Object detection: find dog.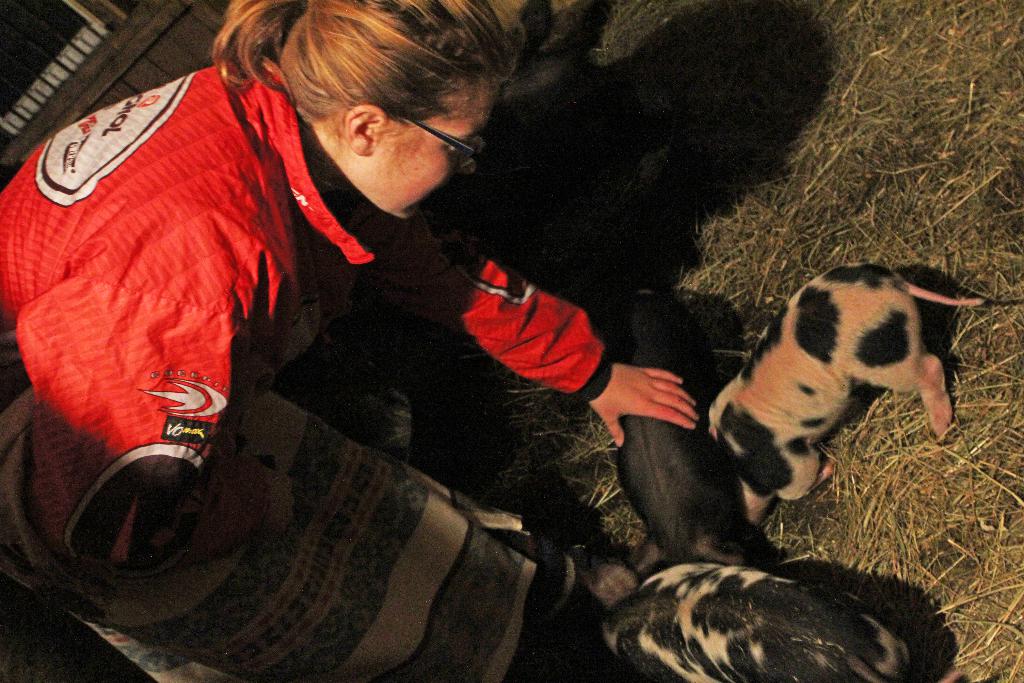
579:562:913:682.
